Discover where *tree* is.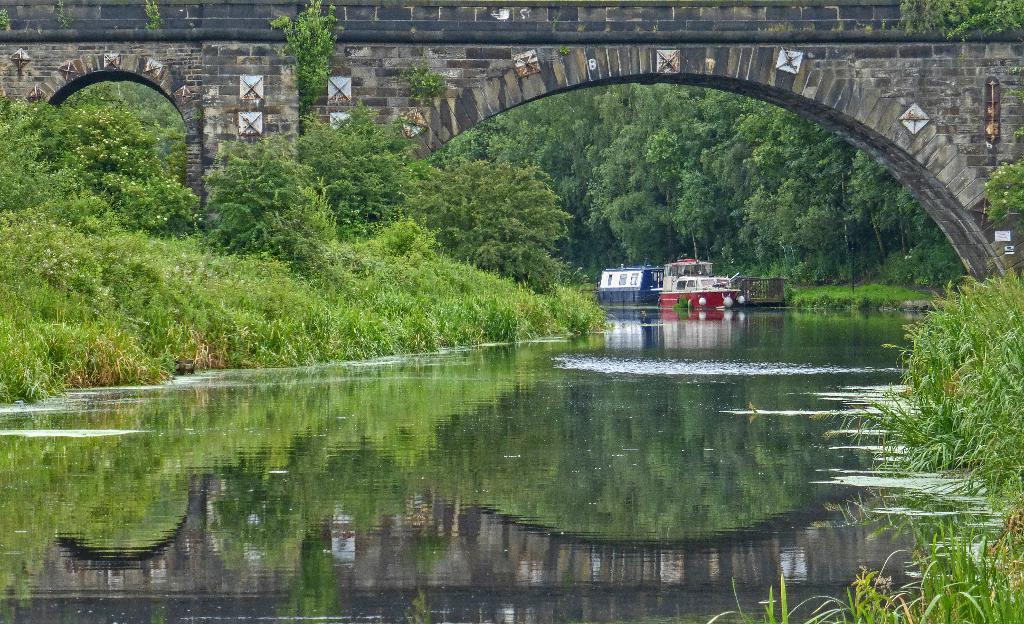
Discovered at 77/92/230/230.
